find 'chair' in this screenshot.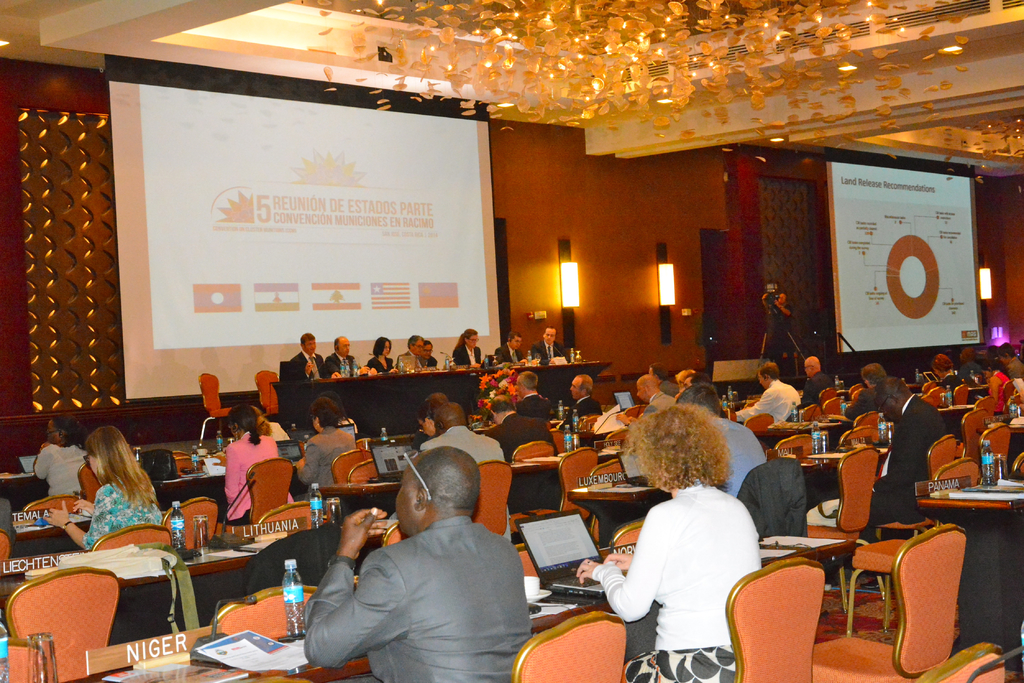
The bounding box for 'chair' is l=22, t=492, r=81, b=515.
